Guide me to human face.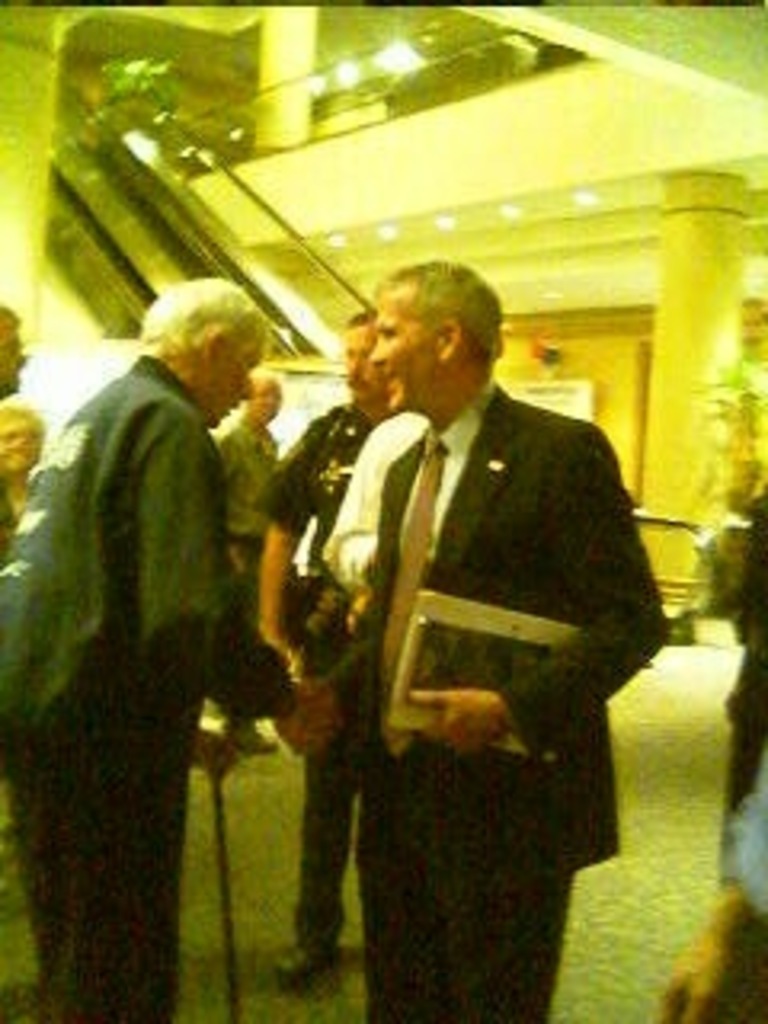
Guidance: [x1=368, y1=294, x2=435, y2=410].
